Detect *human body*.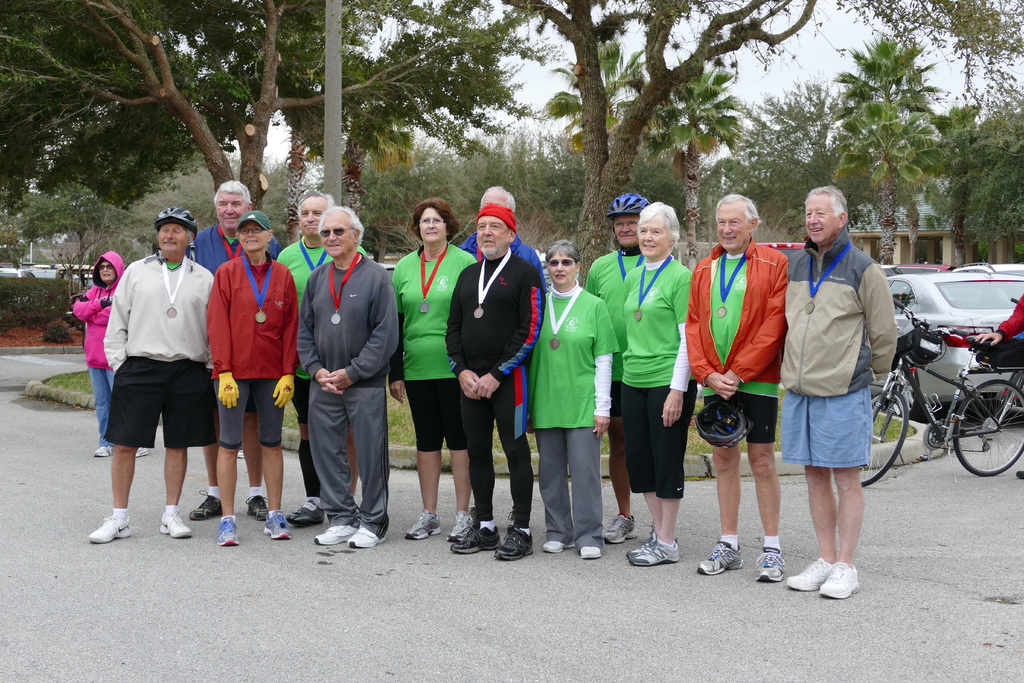
Detected at <box>67,251,152,460</box>.
